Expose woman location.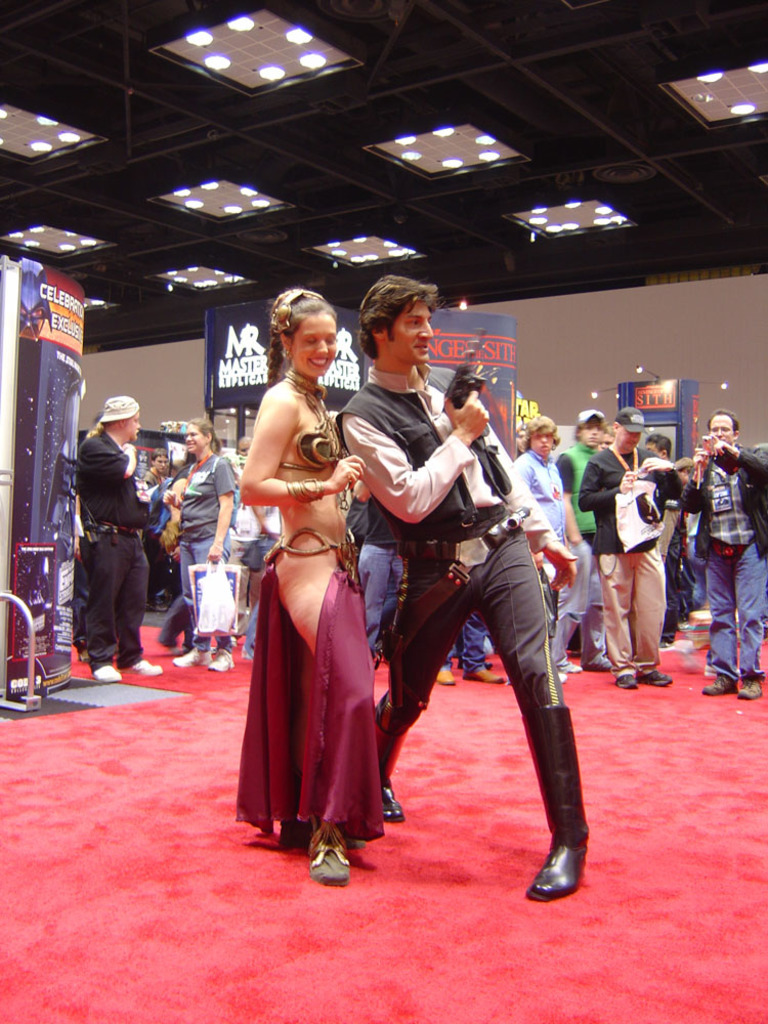
Exposed at 159:419:245:666.
